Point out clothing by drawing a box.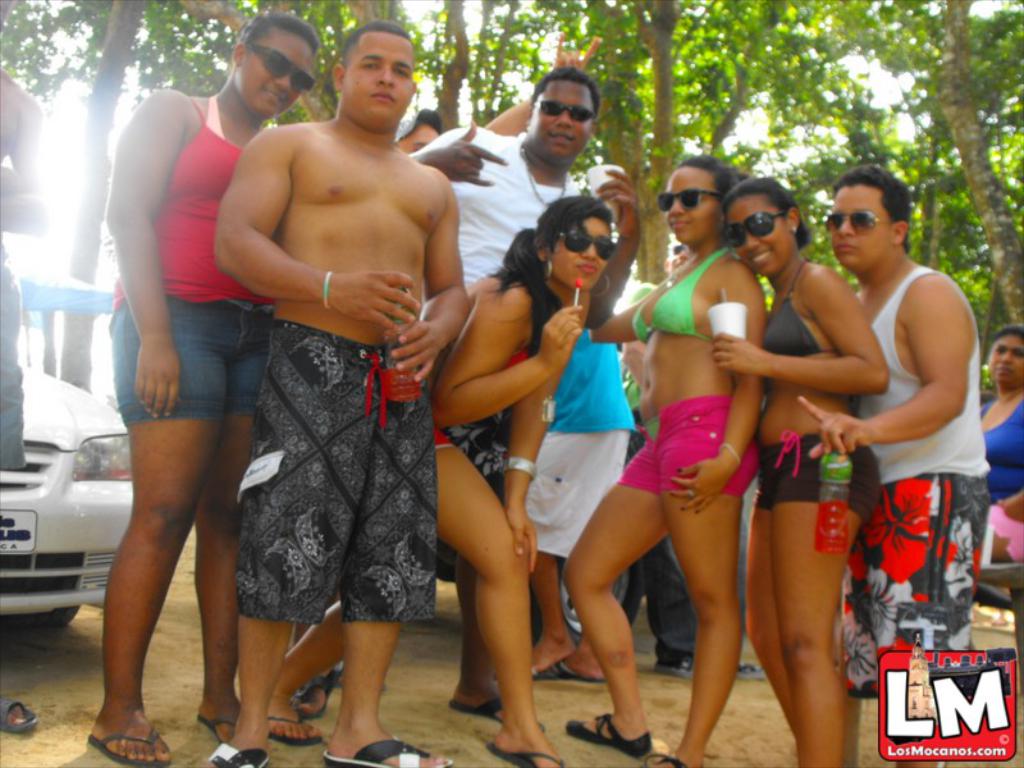
bbox(850, 270, 982, 696).
